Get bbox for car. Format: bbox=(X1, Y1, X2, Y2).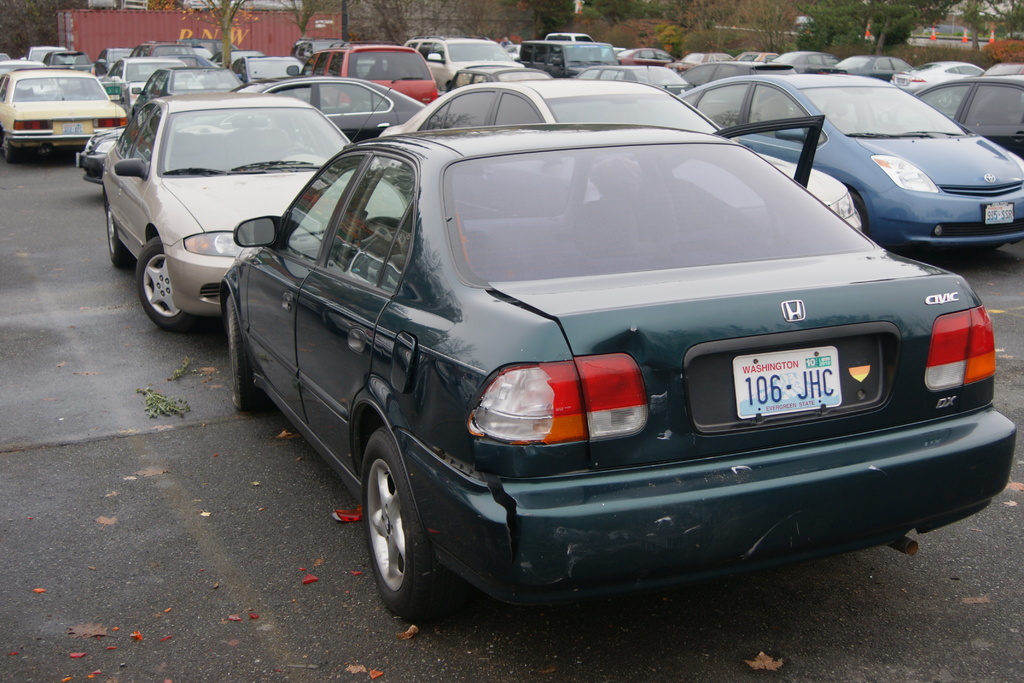
bbox=(438, 67, 552, 95).
